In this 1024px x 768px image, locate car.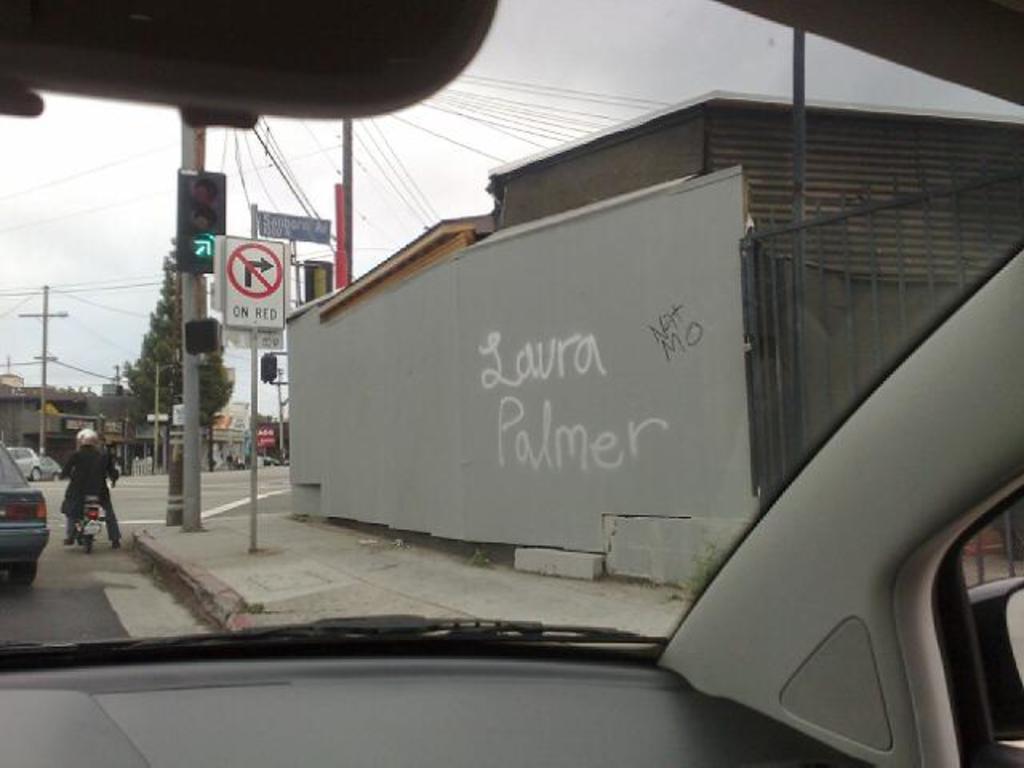
Bounding box: rect(3, 443, 51, 483).
